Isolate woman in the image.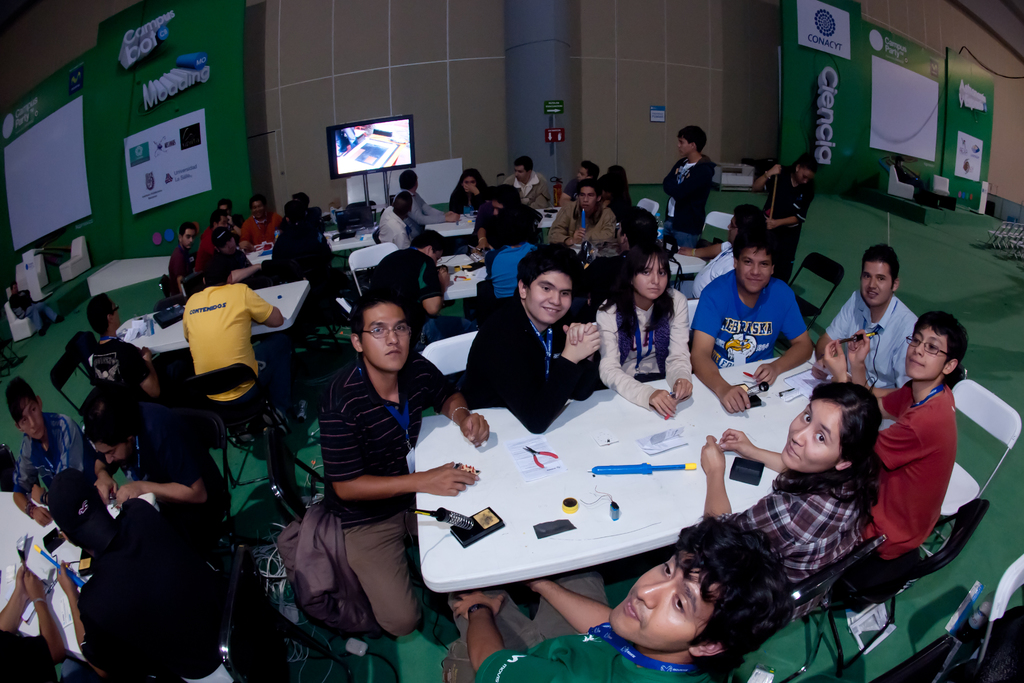
Isolated region: region(750, 149, 819, 279).
